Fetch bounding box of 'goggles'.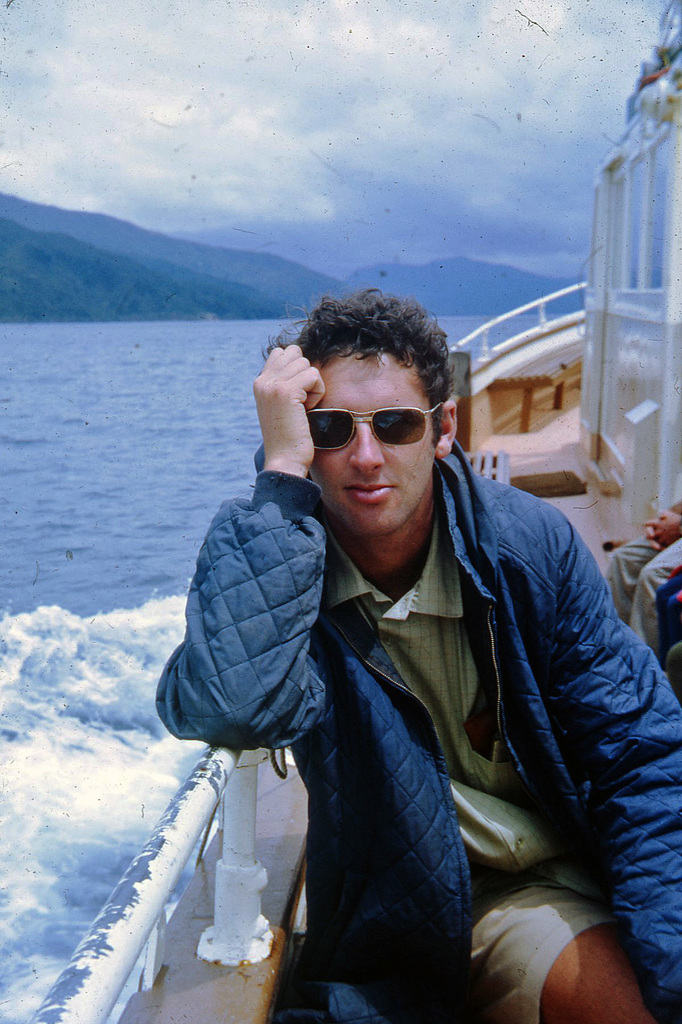
Bbox: 312:406:452:456.
